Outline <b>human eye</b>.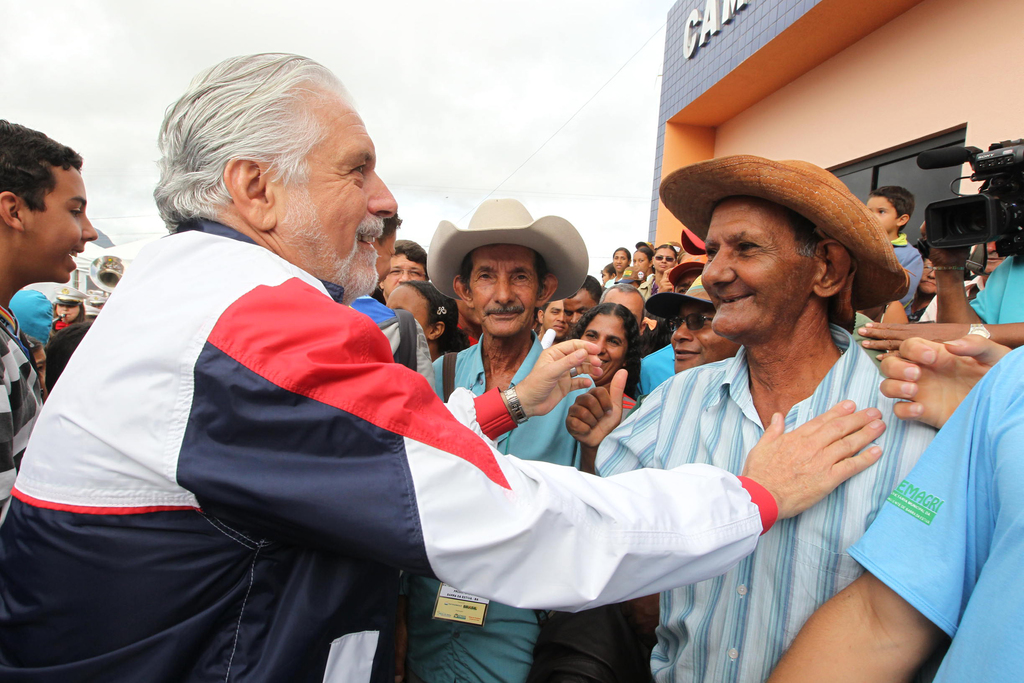
Outline: <box>703,241,719,262</box>.
